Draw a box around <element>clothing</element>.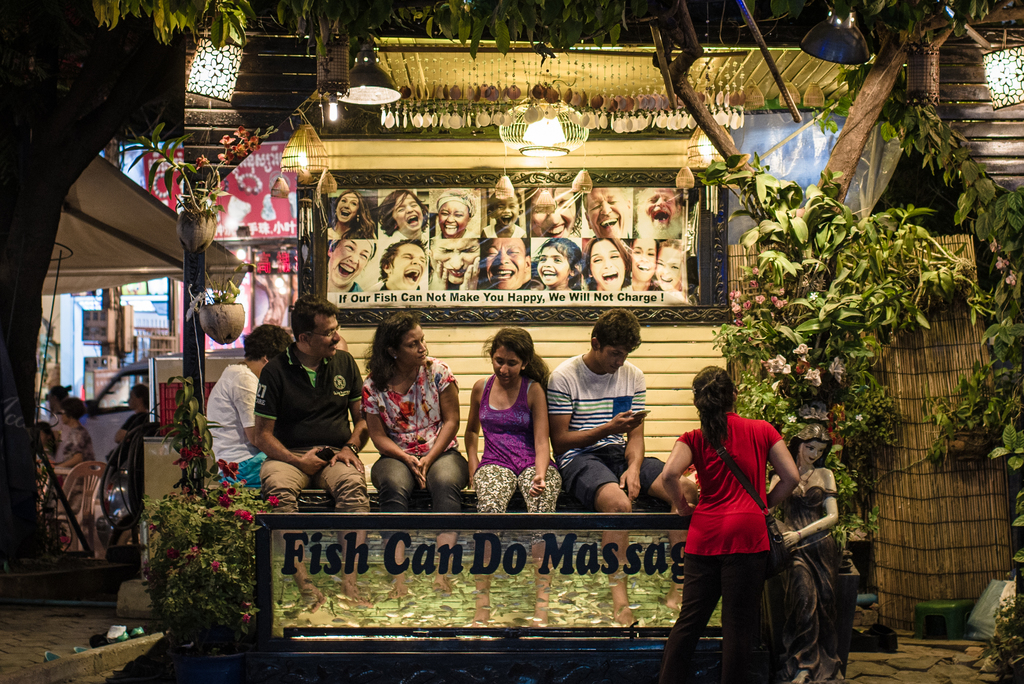
x1=118, y1=411, x2=147, y2=505.
